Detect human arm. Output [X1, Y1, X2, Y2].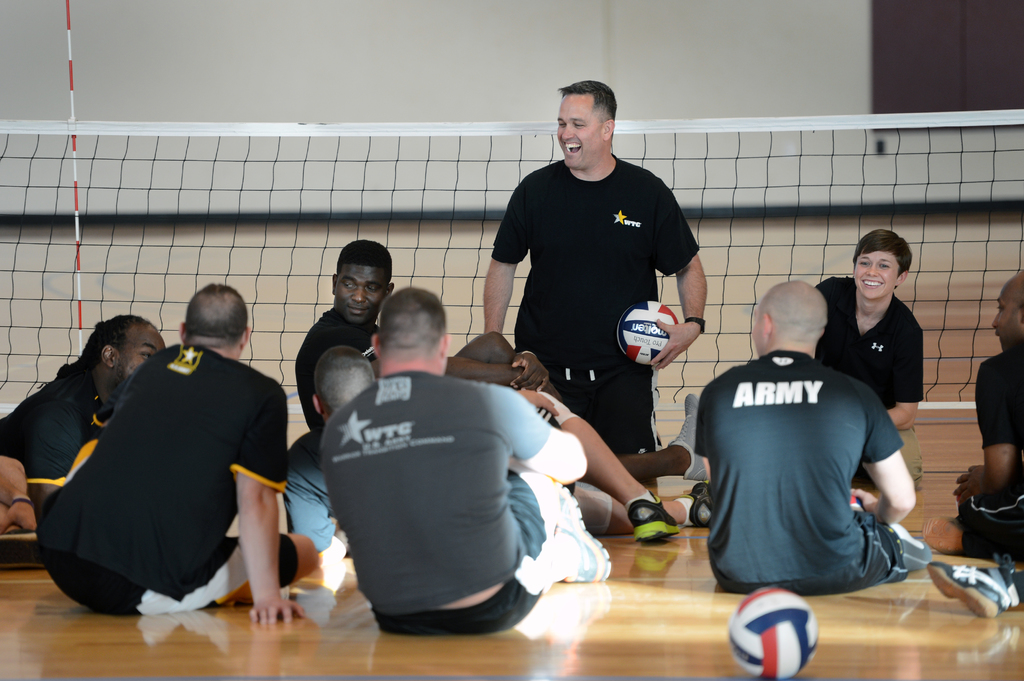
[693, 406, 709, 481].
